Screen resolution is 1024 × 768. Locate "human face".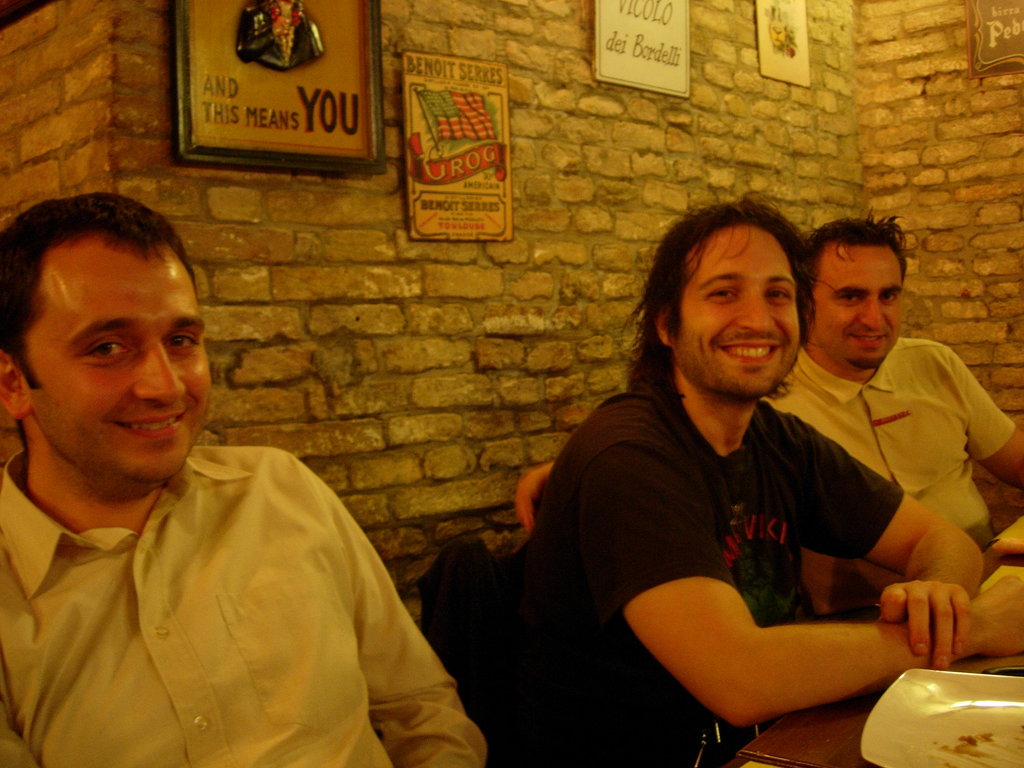
select_region(814, 240, 902, 372).
